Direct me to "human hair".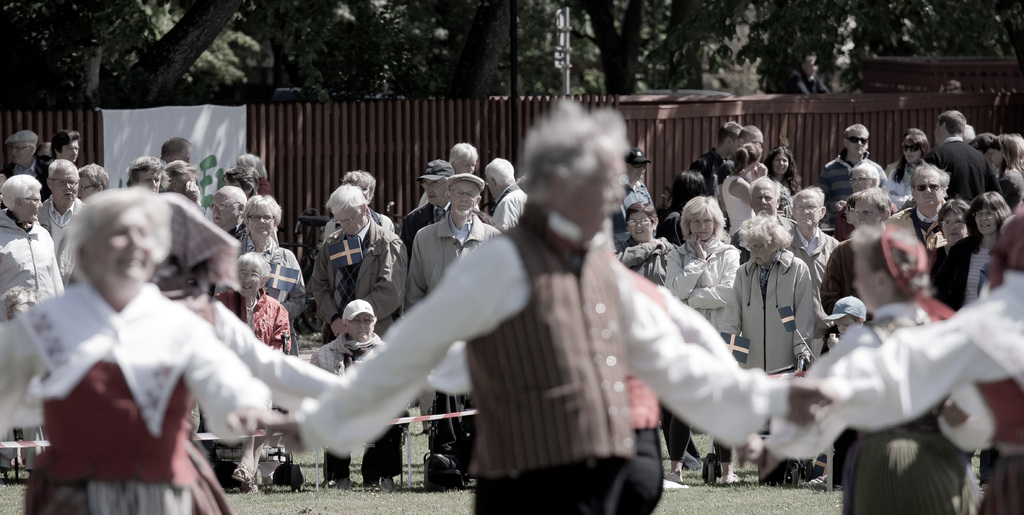
Direction: [x1=524, y1=94, x2=632, y2=206].
